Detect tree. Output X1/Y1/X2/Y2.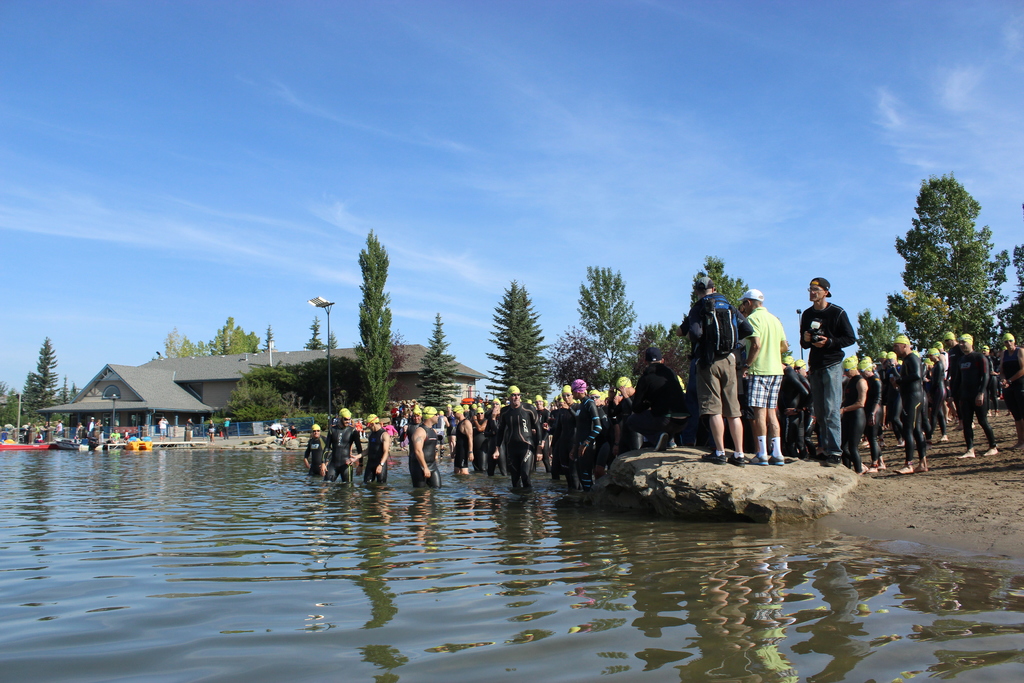
899/165/1001/388.
